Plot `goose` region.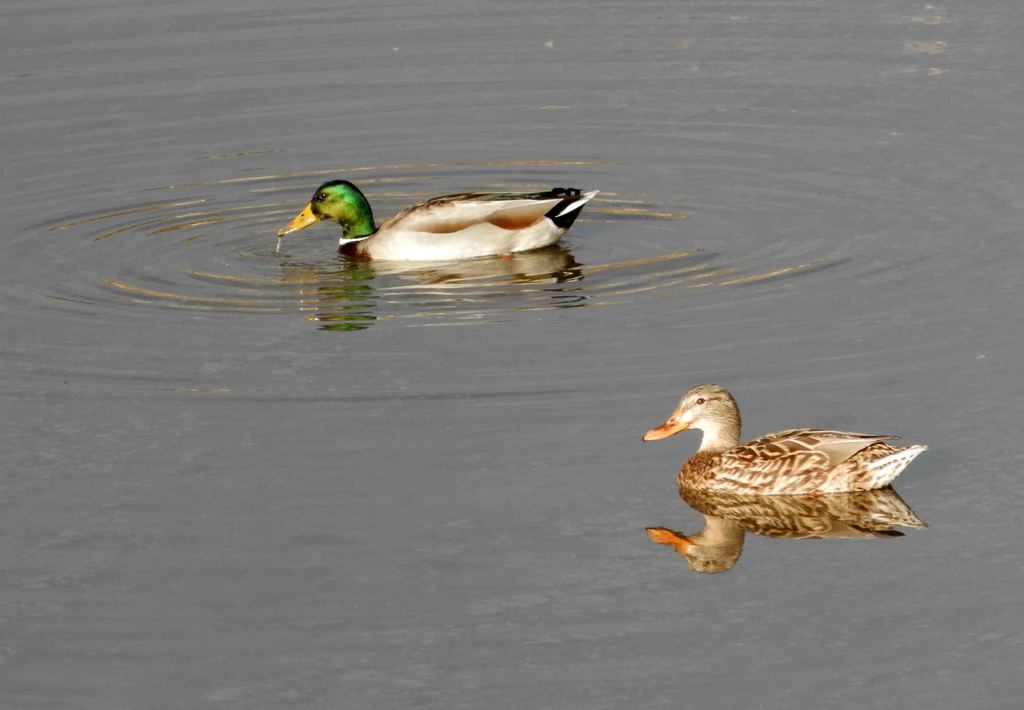
Plotted at box=[277, 181, 597, 258].
